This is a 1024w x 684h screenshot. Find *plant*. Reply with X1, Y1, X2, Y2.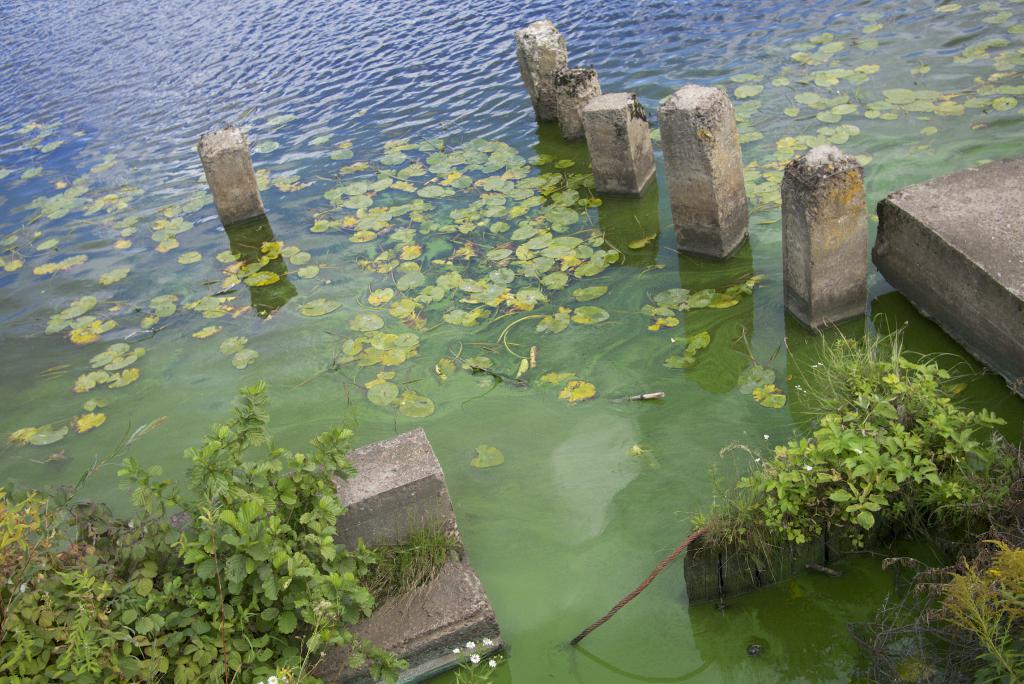
90, 371, 435, 683.
